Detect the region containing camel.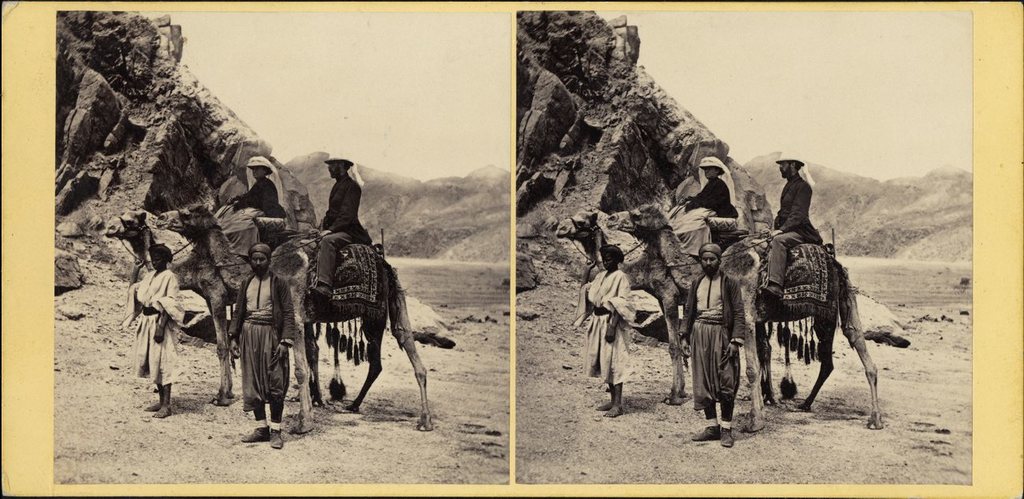
crop(608, 207, 884, 435).
